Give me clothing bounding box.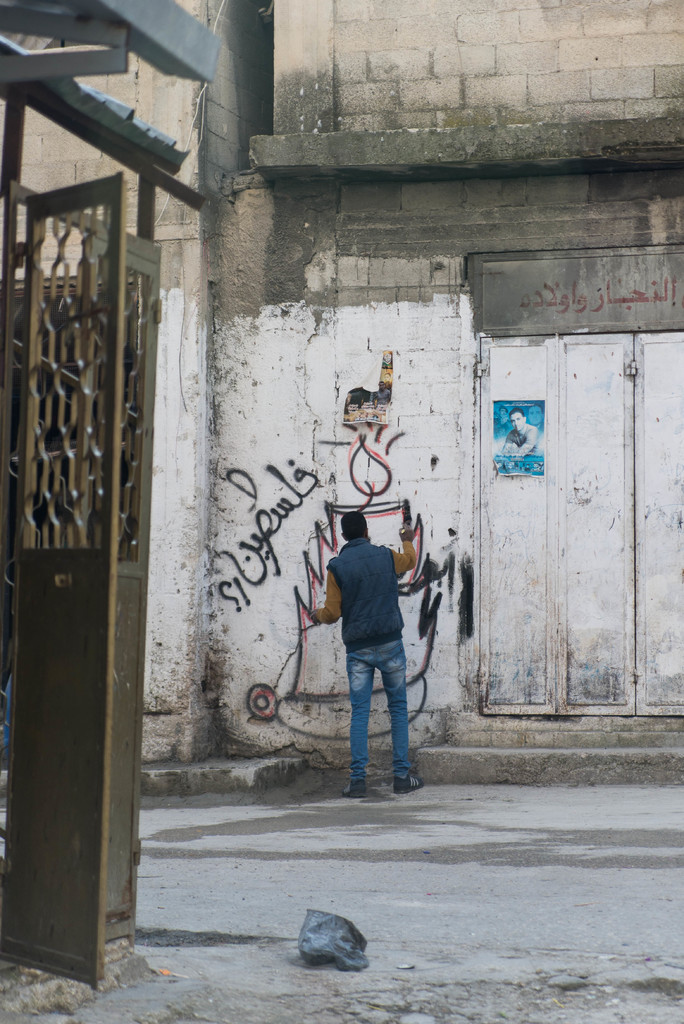
bbox=(491, 413, 513, 442).
